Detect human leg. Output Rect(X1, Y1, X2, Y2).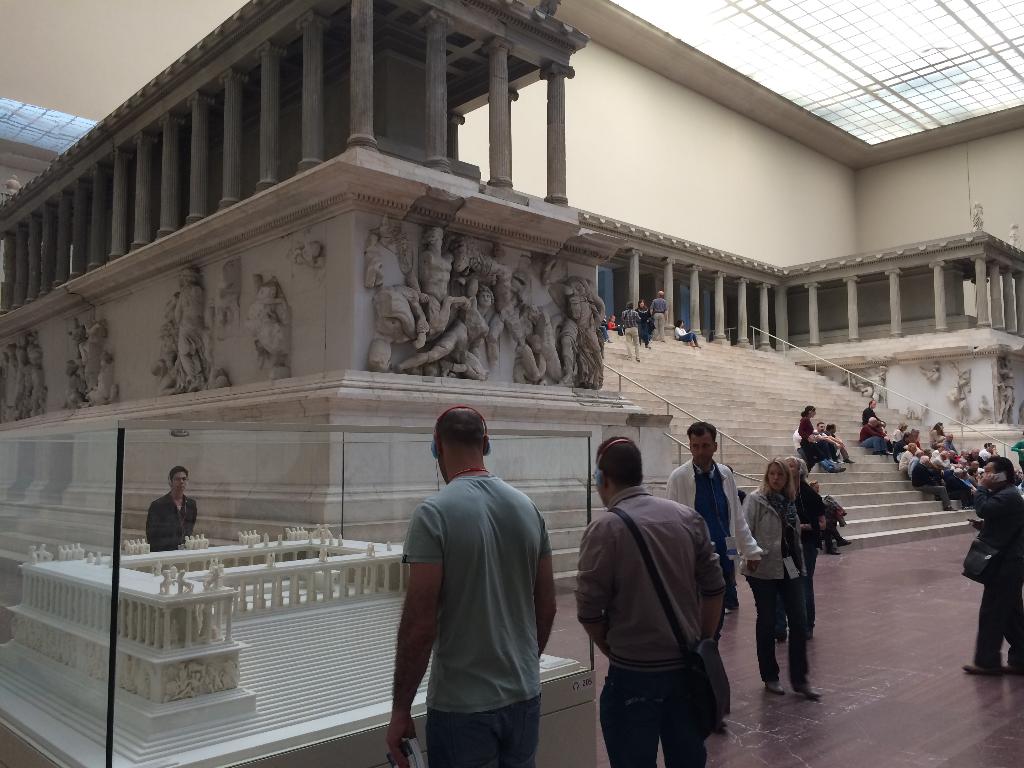
Rect(1009, 572, 1020, 672).
